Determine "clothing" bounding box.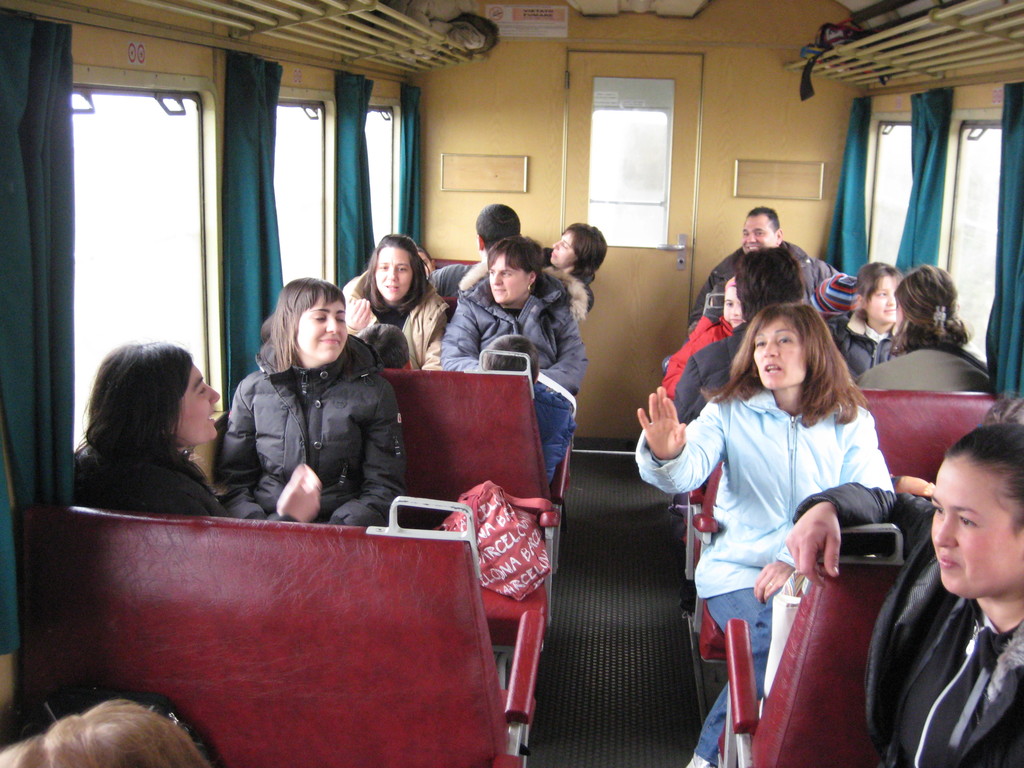
Determined: [x1=441, y1=260, x2=581, y2=487].
